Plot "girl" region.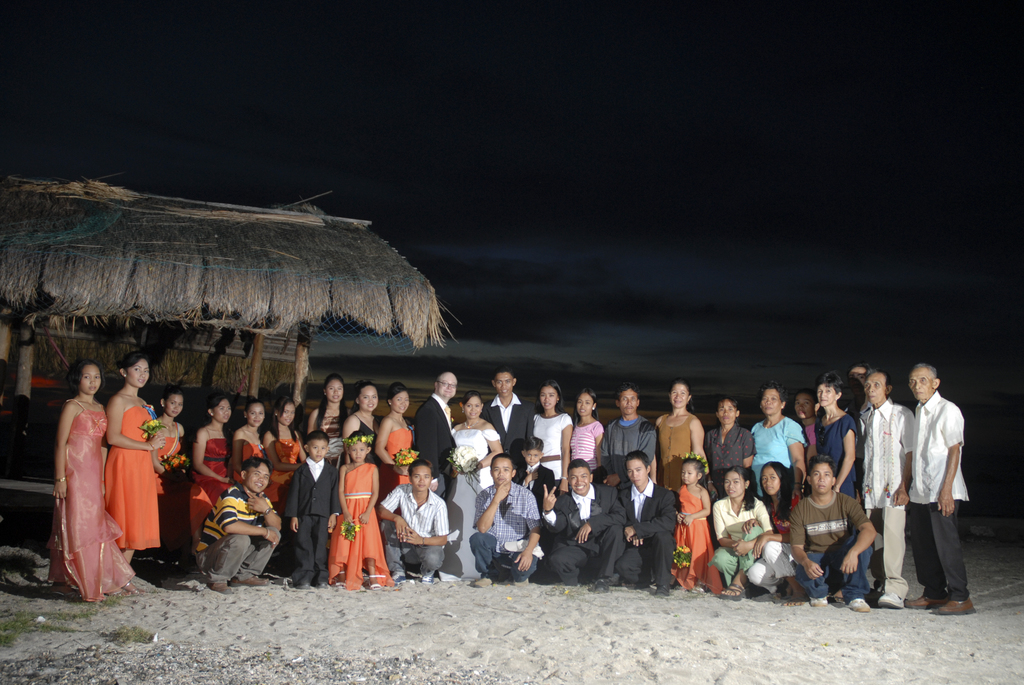
Plotted at crop(232, 393, 260, 479).
